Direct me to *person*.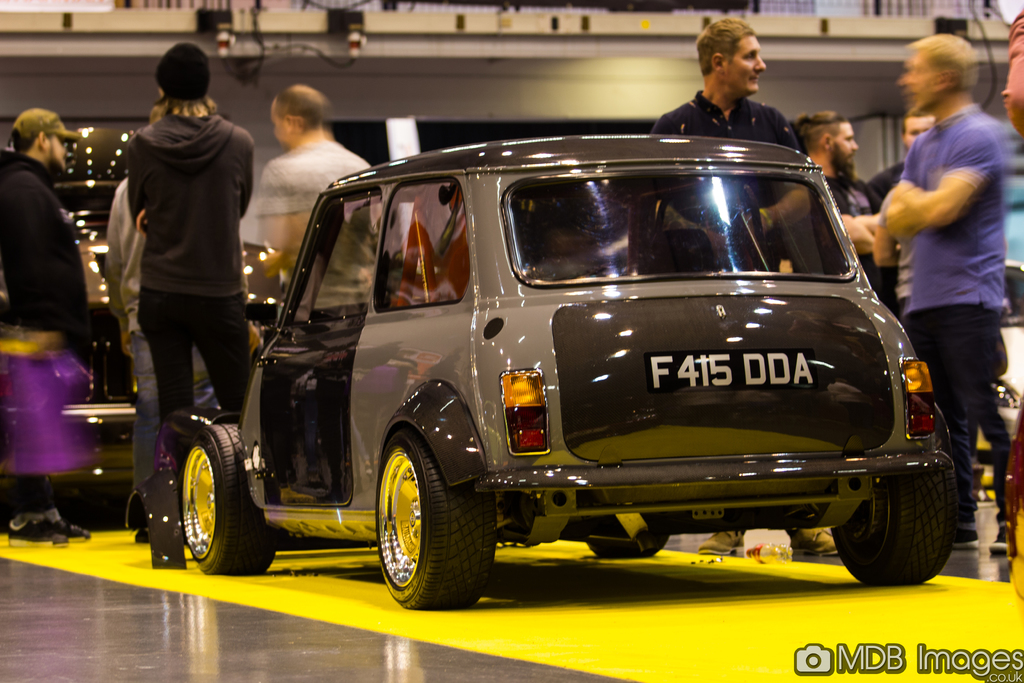
Direction: box=[0, 103, 109, 340].
